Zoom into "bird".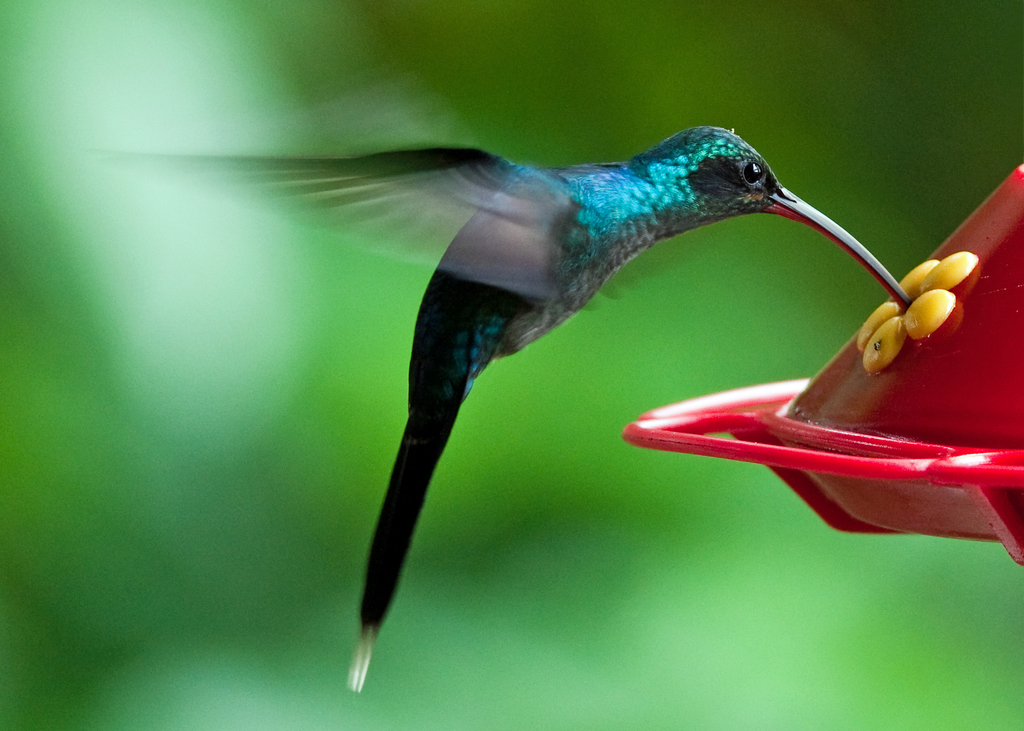
Zoom target: (left=100, top=132, right=950, bottom=632).
